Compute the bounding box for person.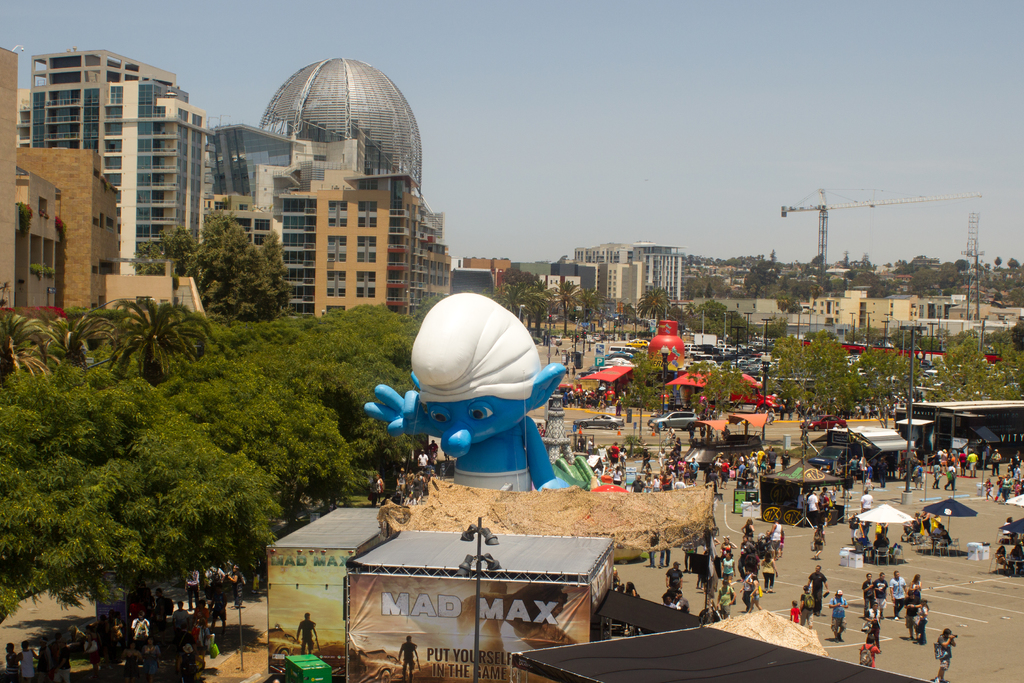
[left=940, top=438, right=979, bottom=498].
